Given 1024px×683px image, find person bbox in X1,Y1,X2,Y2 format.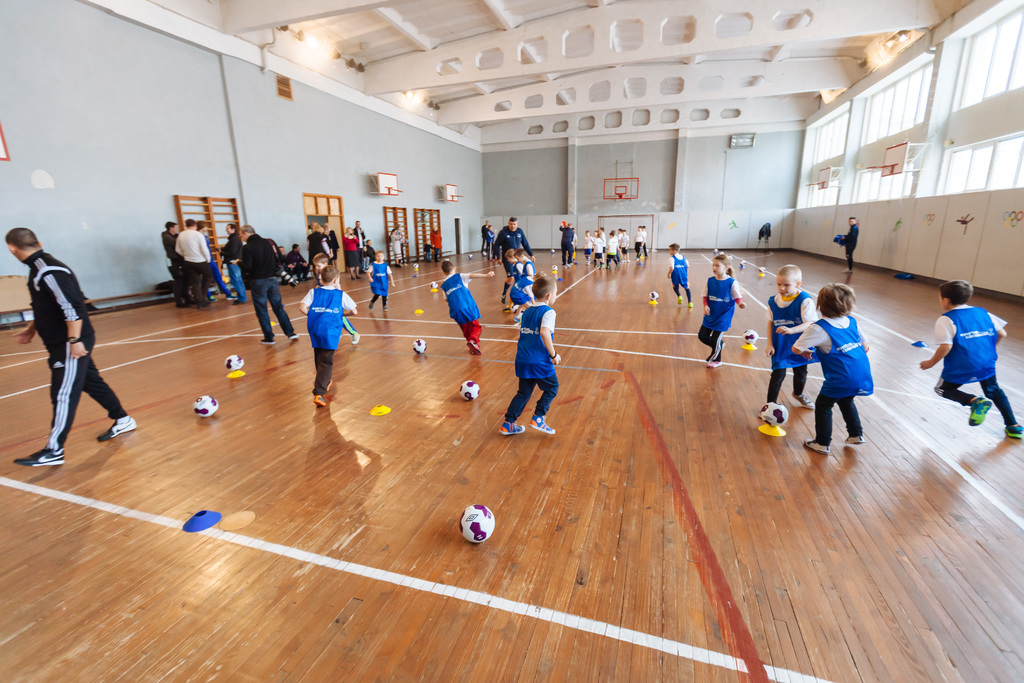
2,223,141,481.
